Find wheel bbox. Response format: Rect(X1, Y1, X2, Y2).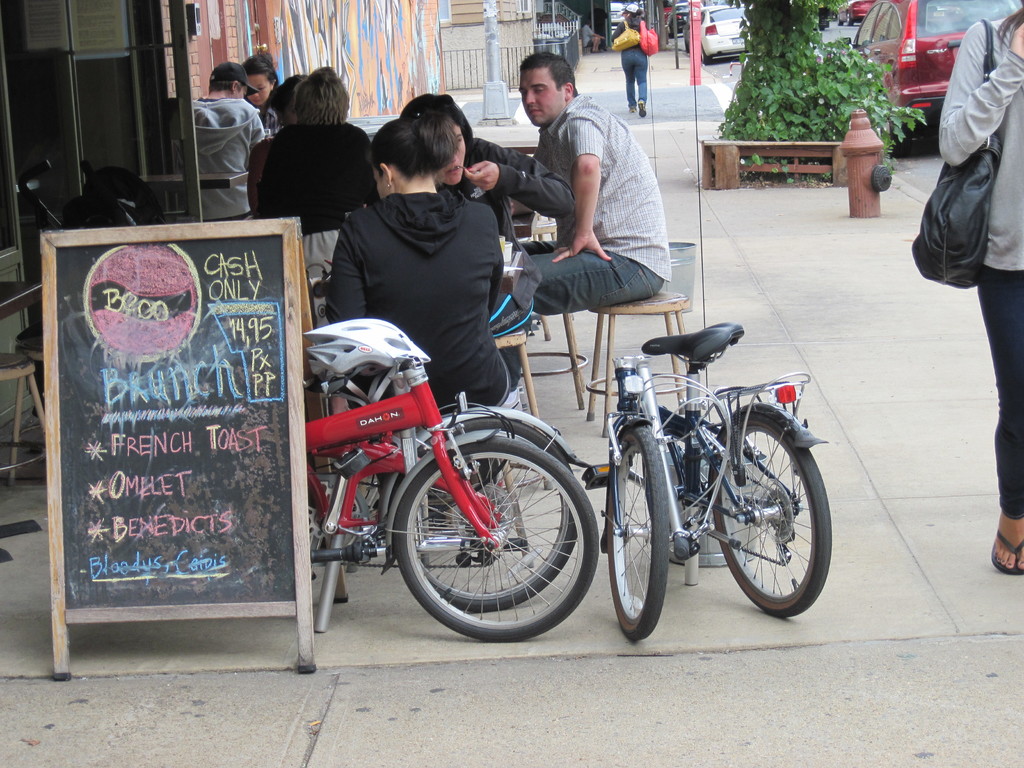
Rect(709, 398, 836, 619).
